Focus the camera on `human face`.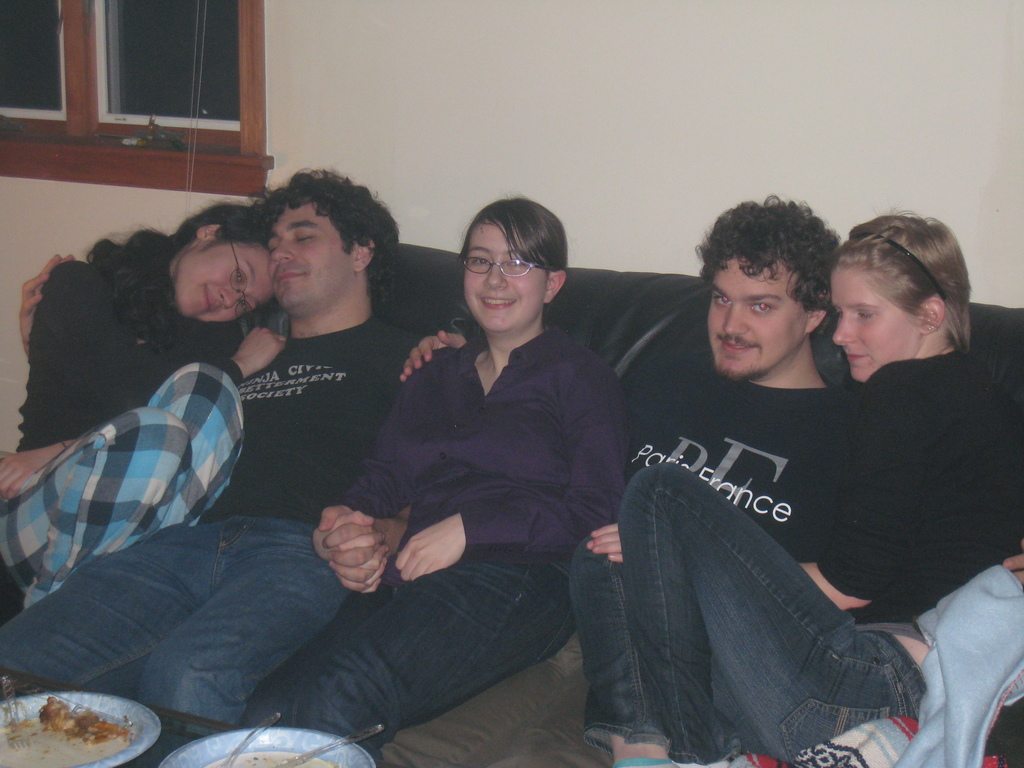
Focus region: 269,199,355,316.
